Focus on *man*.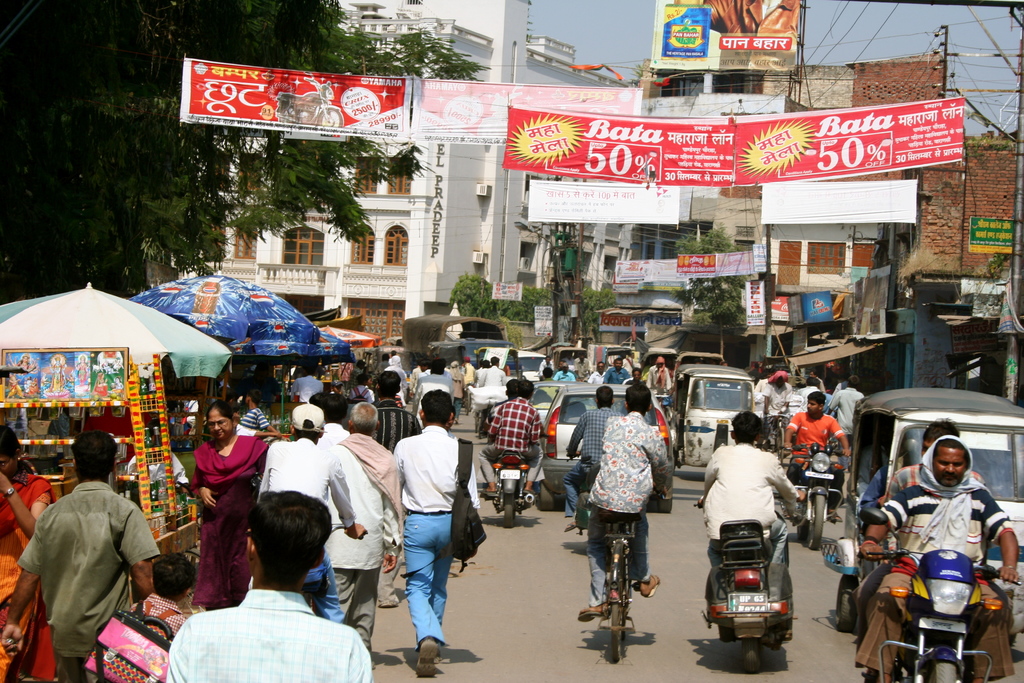
Focused at [left=536, top=354, right=552, bottom=376].
